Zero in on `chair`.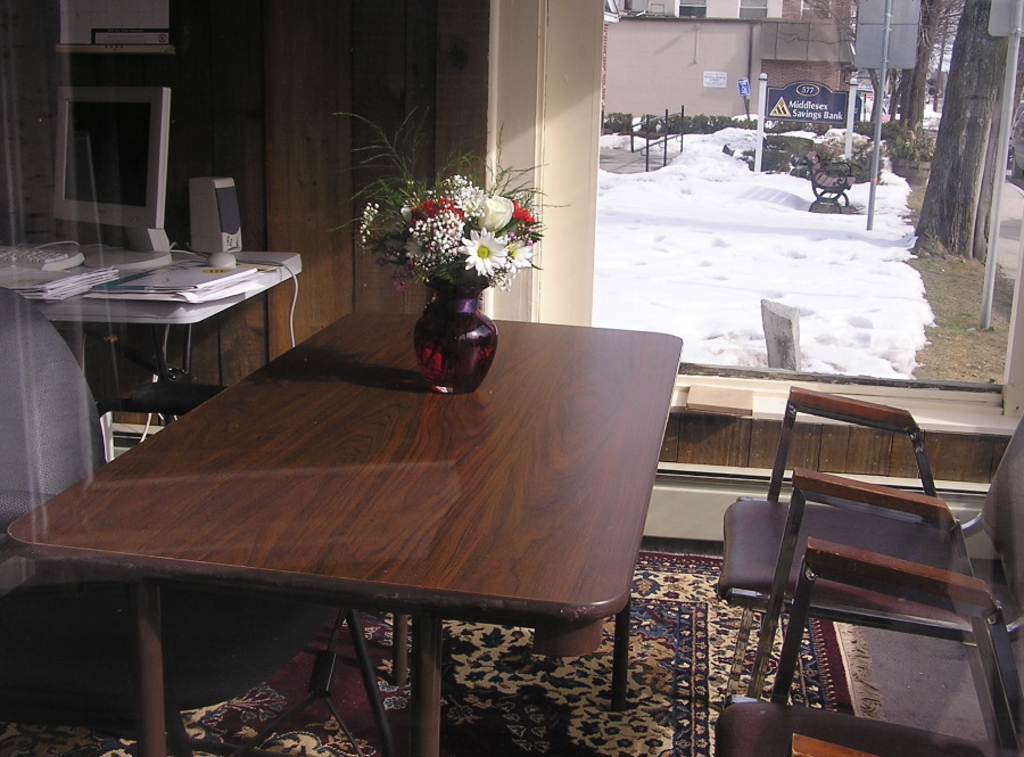
Zeroed in: select_region(0, 287, 400, 756).
